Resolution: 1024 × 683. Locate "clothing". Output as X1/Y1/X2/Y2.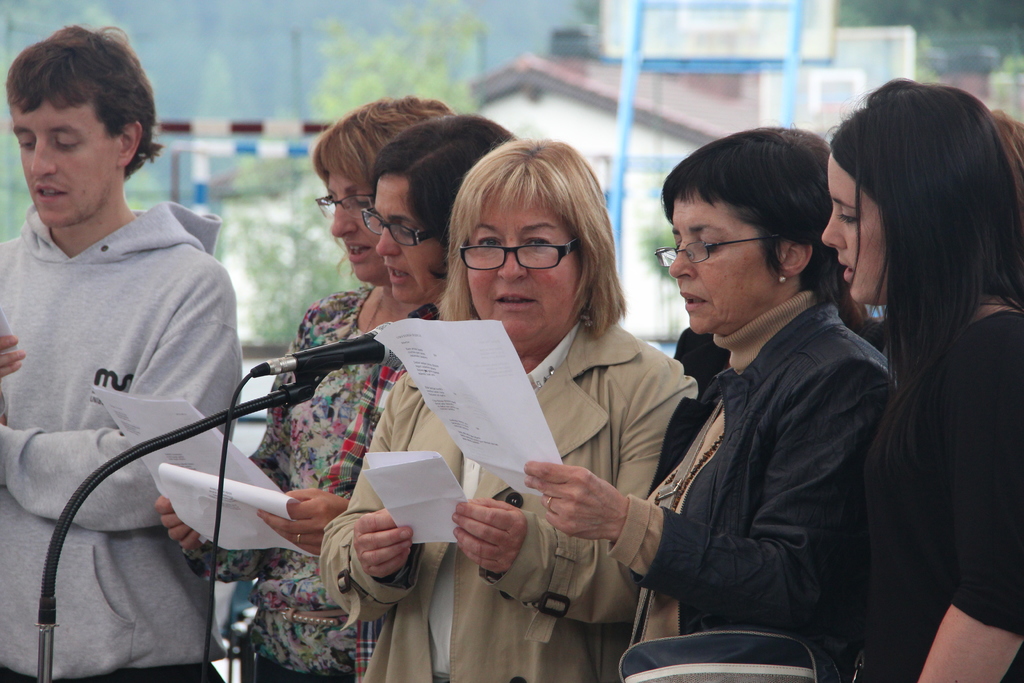
232/284/444/682.
